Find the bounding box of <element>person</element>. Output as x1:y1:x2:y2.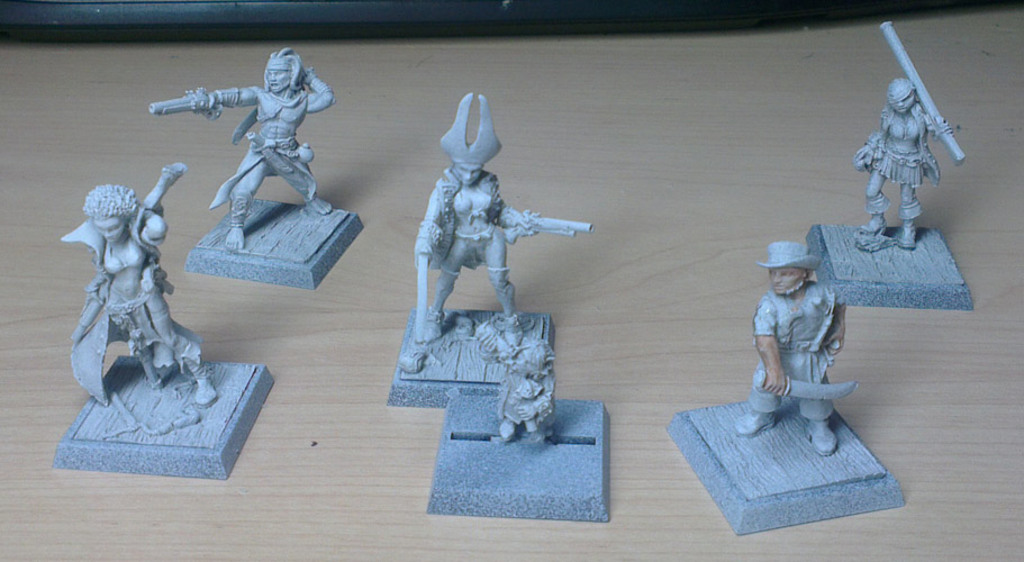
201:45:333:252.
